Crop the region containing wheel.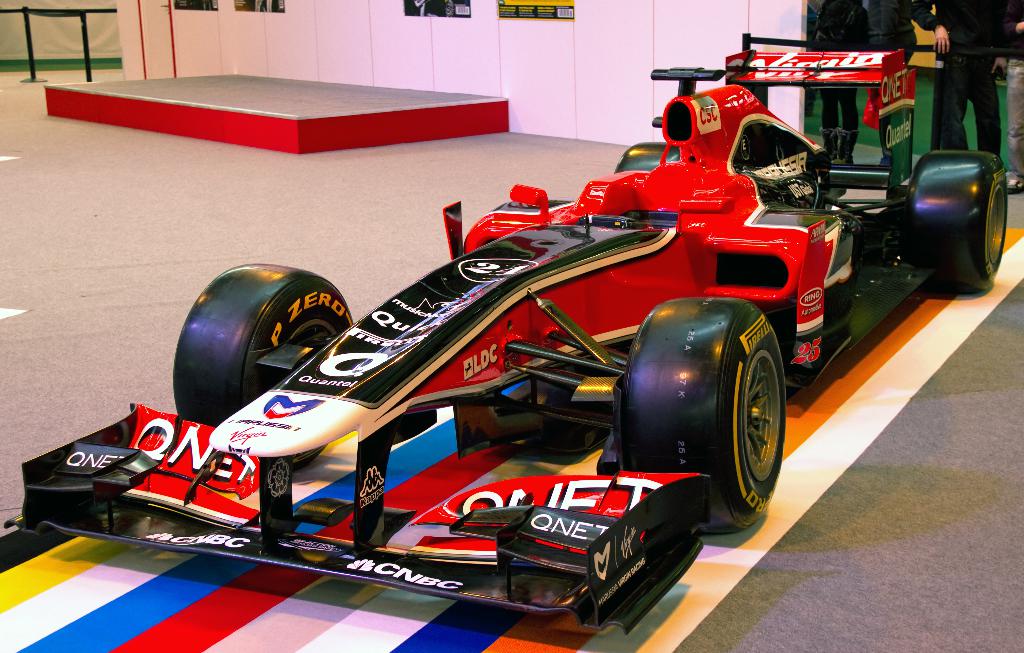
Crop region: box=[619, 300, 783, 530].
